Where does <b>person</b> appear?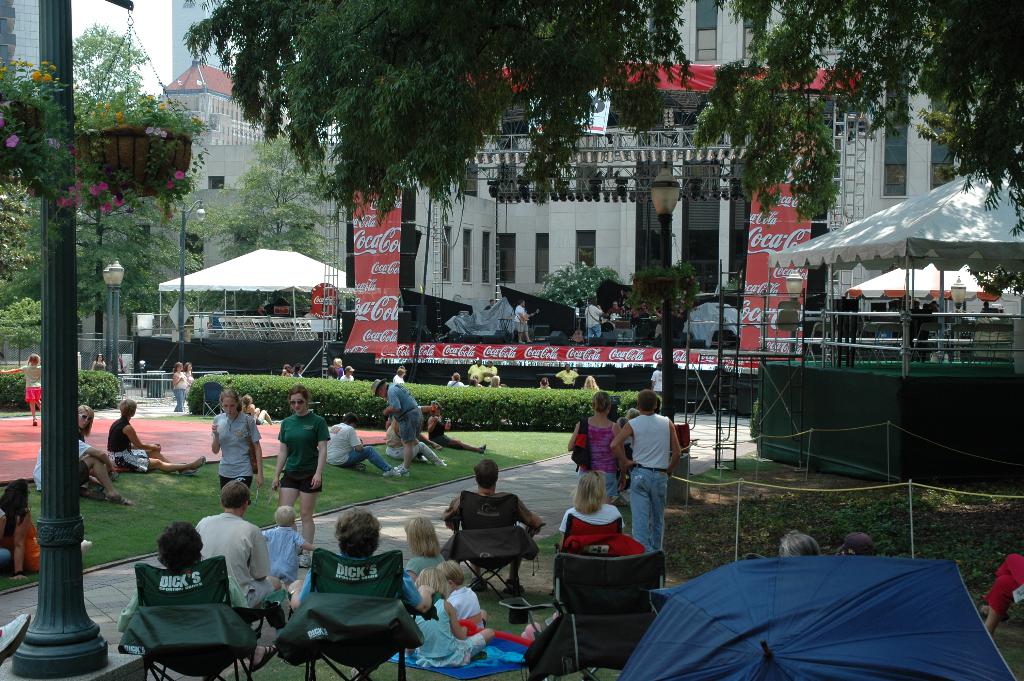
Appears at 538,376,554,390.
